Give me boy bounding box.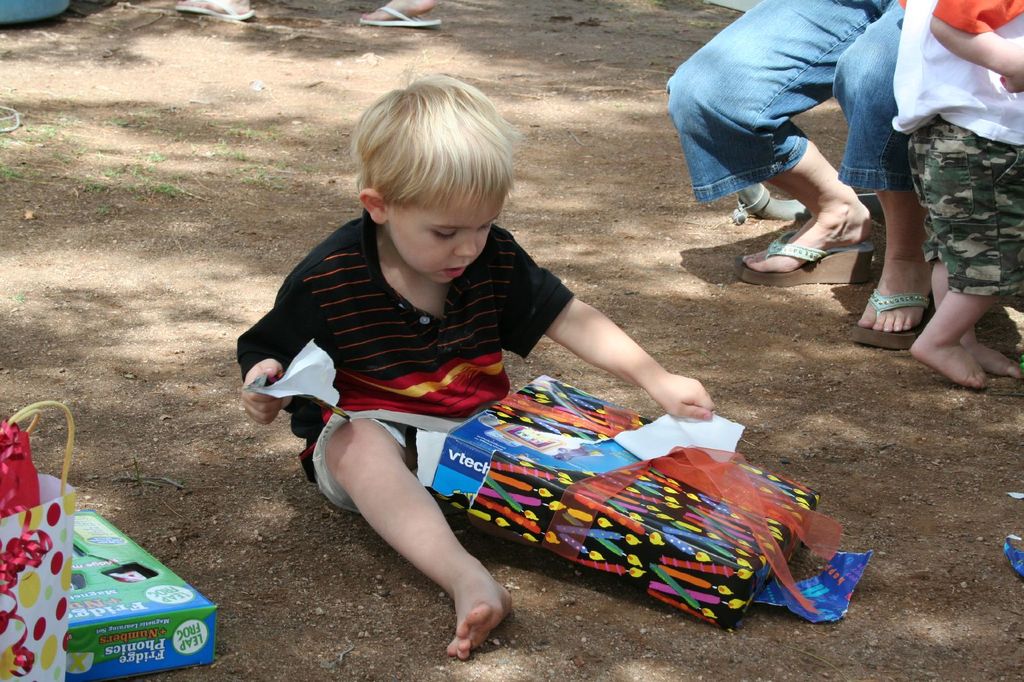
{"left": 232, "top": 102, "right": 712, "bottom": 633}.
